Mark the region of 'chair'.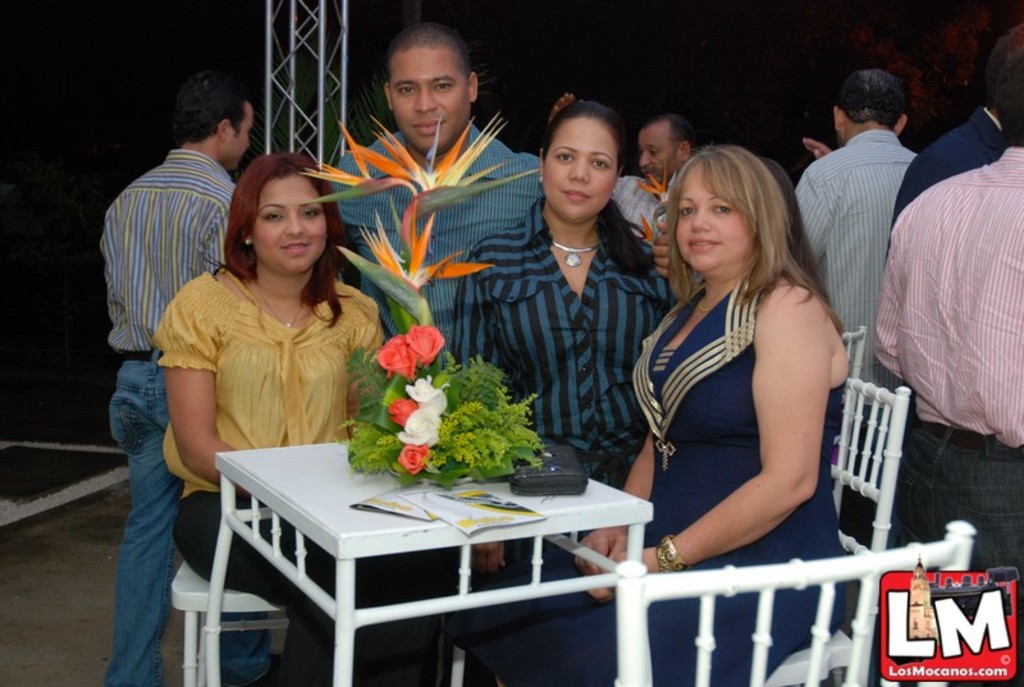
Region: (x1=826, y1=390, x2=902, y2=686).
